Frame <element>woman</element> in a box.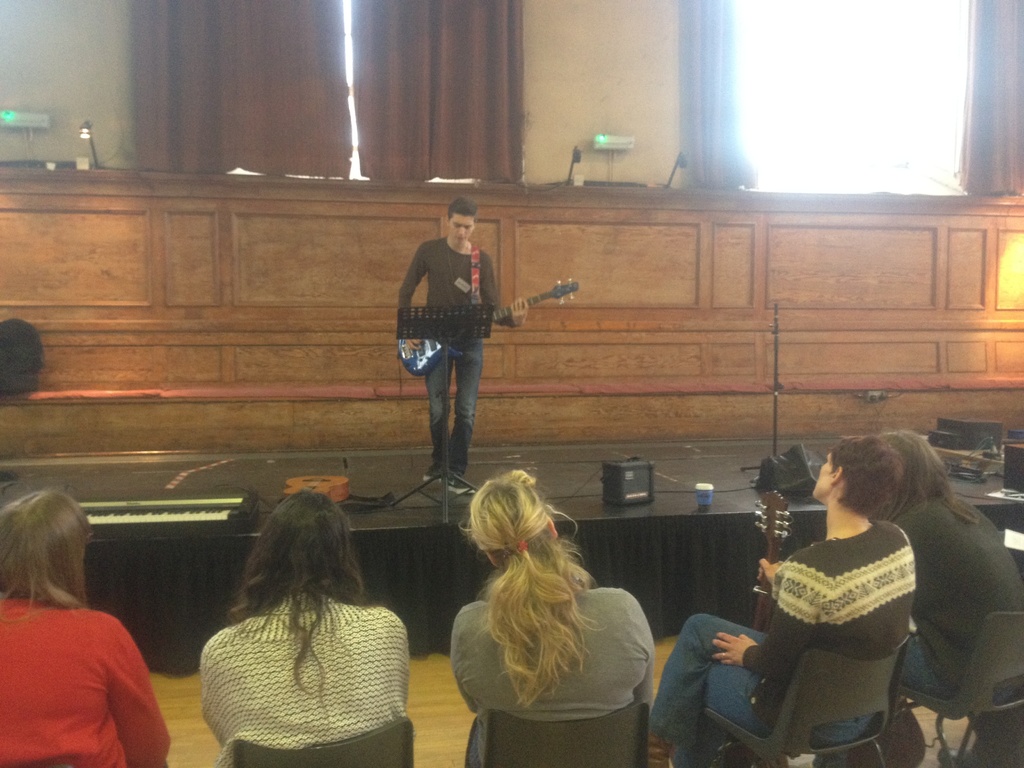
(x1=449, y1=470, x2=652, y2=767).
